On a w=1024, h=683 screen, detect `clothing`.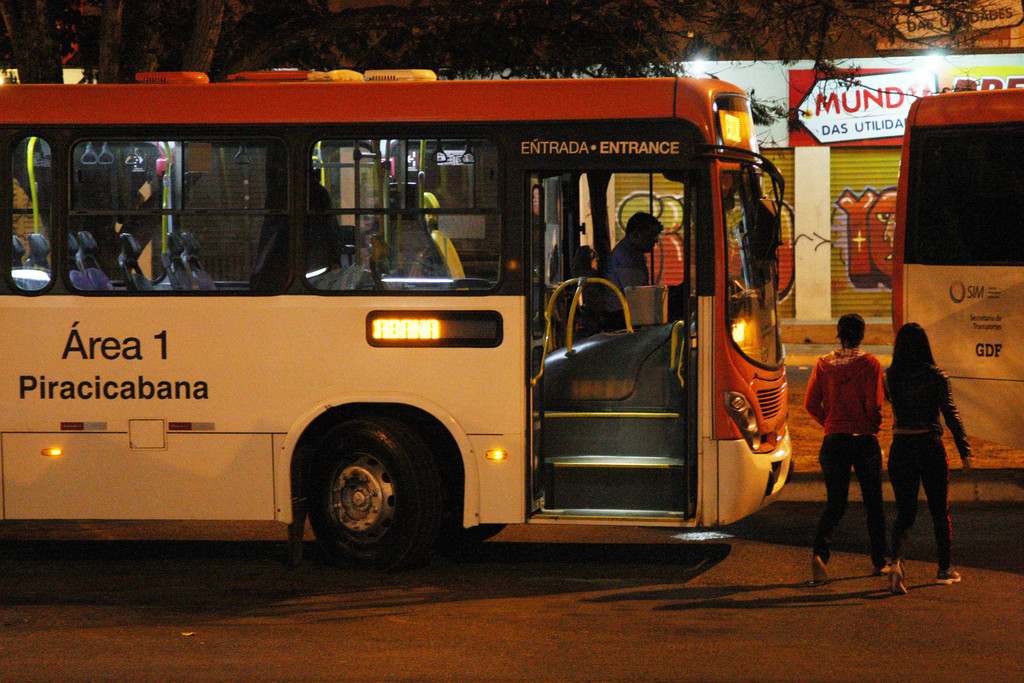
{"x1": 796, "y1": 348, "x2": 882, "y2": 557}.
